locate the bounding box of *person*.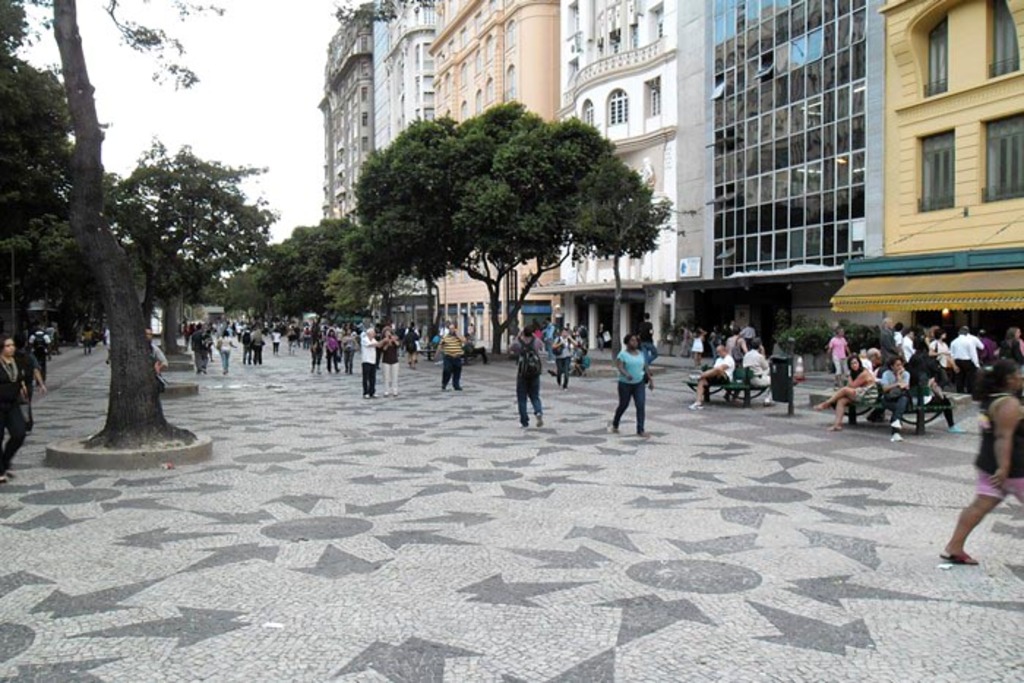
Bounding box: [429,322,467,390].
